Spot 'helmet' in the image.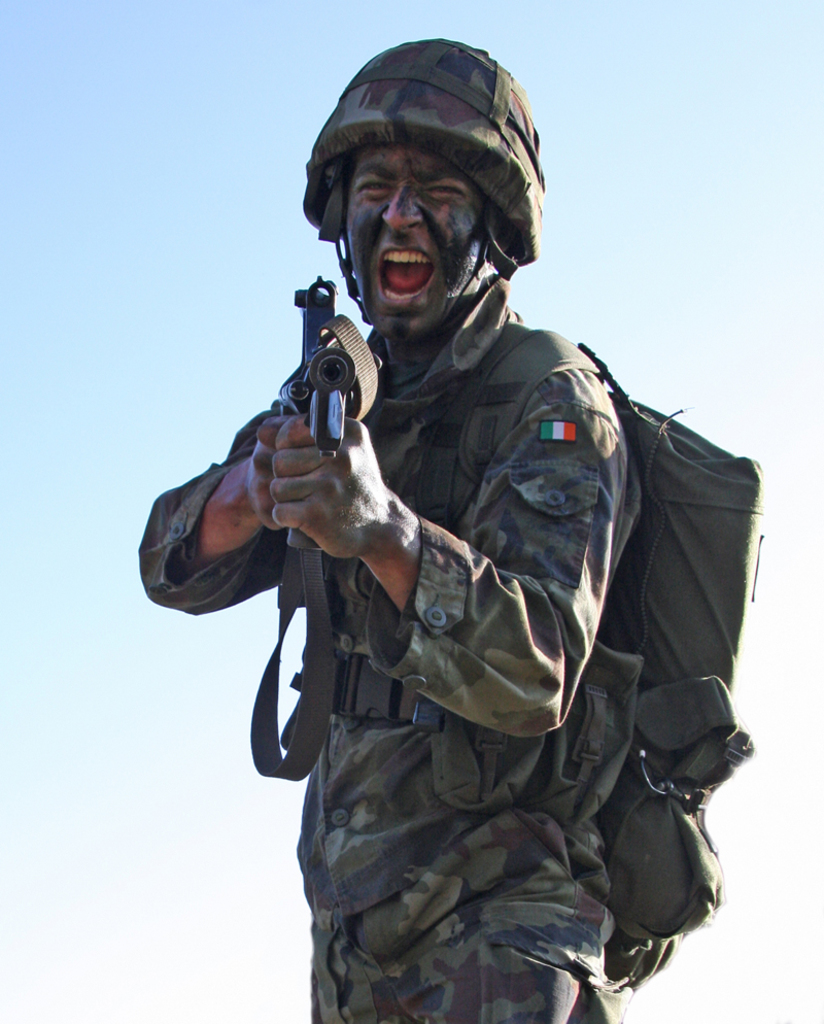
'helmet' found at <bbox>308, 34, 552, 344</bbox>.
